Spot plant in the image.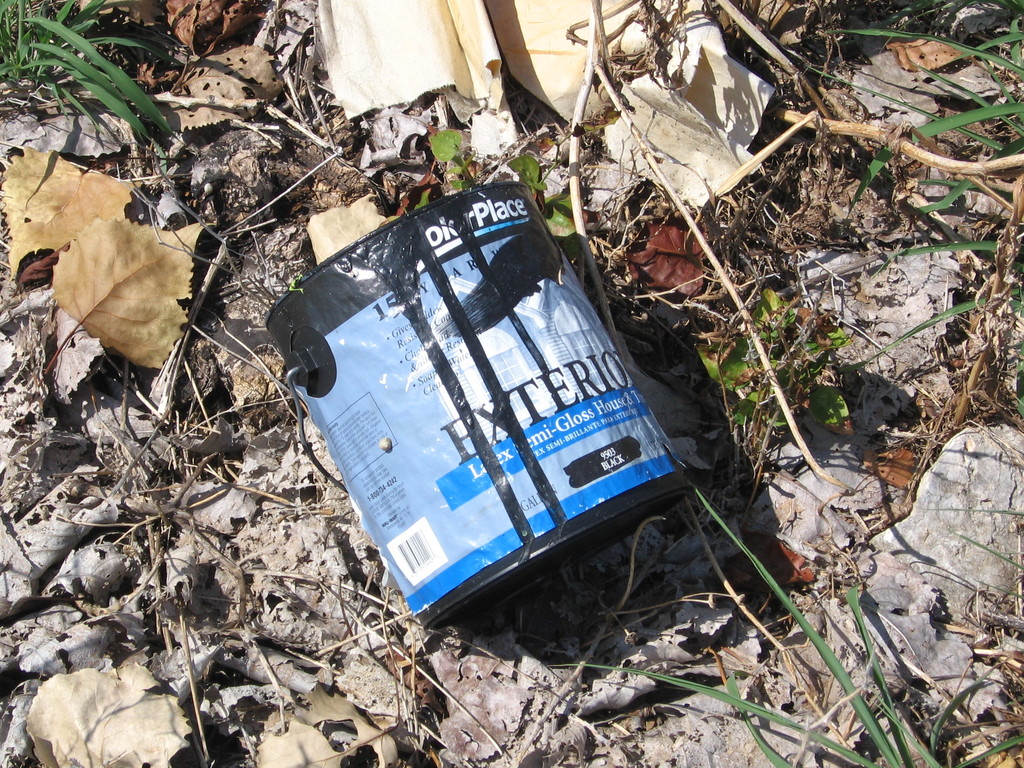
plant found at Rect(842, 289, 1023, 369).
